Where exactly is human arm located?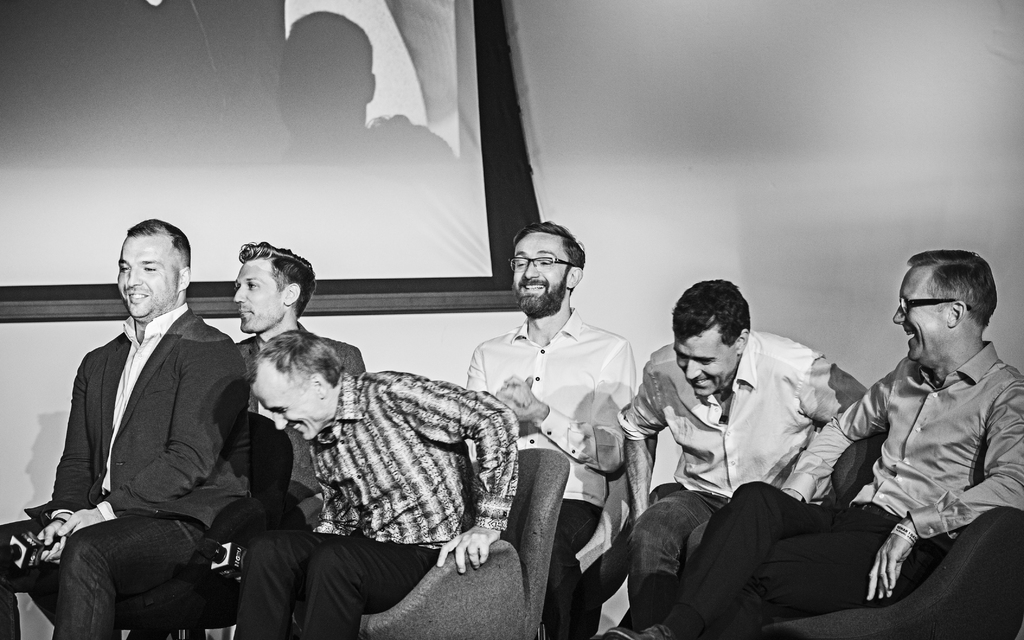
Its bounding box is 504/340/639/477.
